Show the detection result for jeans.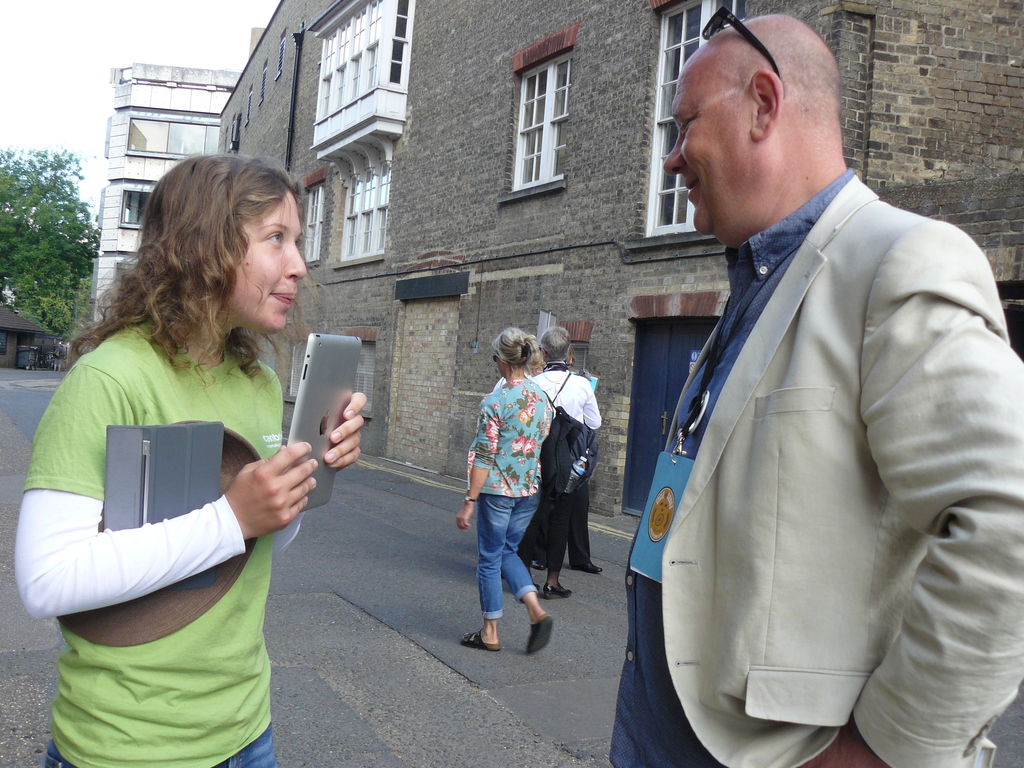
{"x1": 474, "y1": 488, "x2": 544, "y2": 623}.
